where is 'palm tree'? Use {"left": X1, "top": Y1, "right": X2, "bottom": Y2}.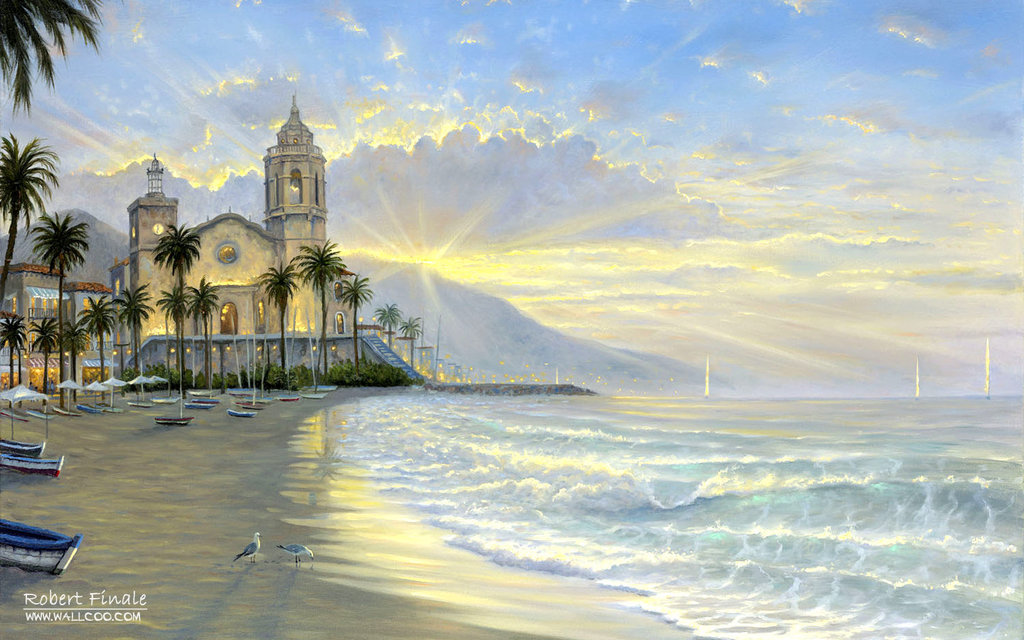
{"left": 25, "top": 200, "right": 92, "bottom": 414}.
